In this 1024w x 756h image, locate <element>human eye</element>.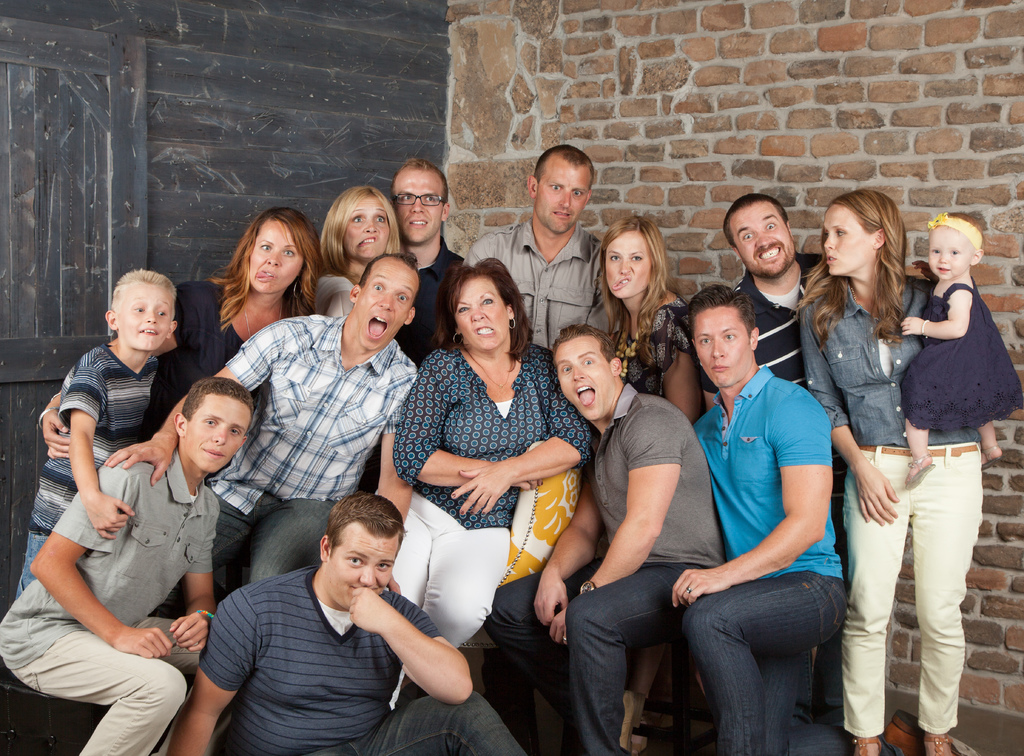
Bounding box: region(563, 365, 570, 372).
